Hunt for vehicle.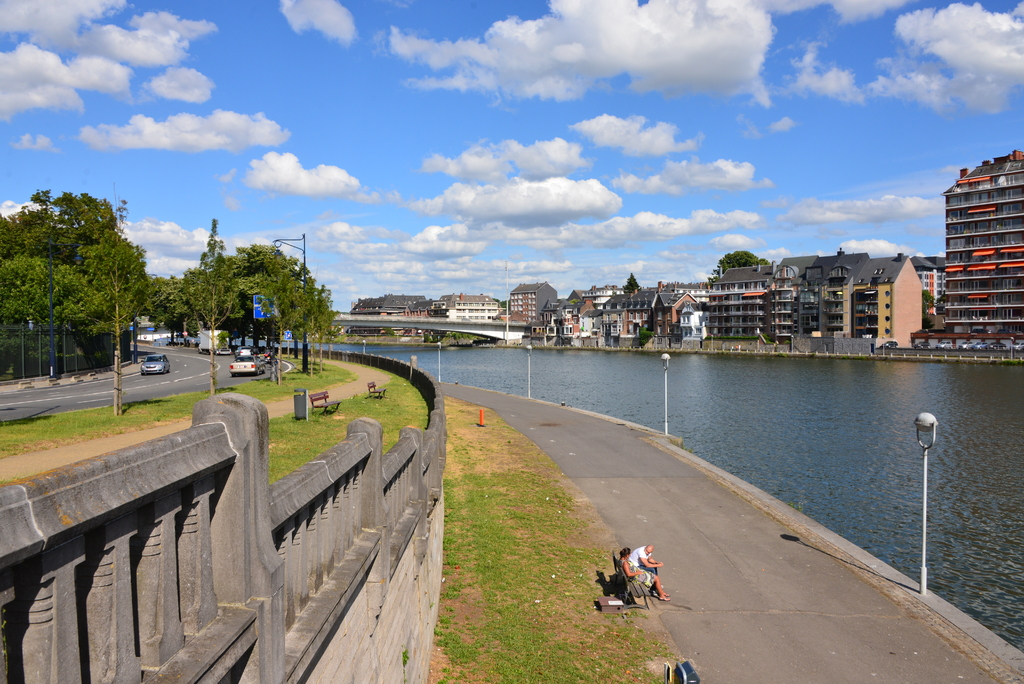
Hunted down at <region>913, 339, 930, 349</region>.
